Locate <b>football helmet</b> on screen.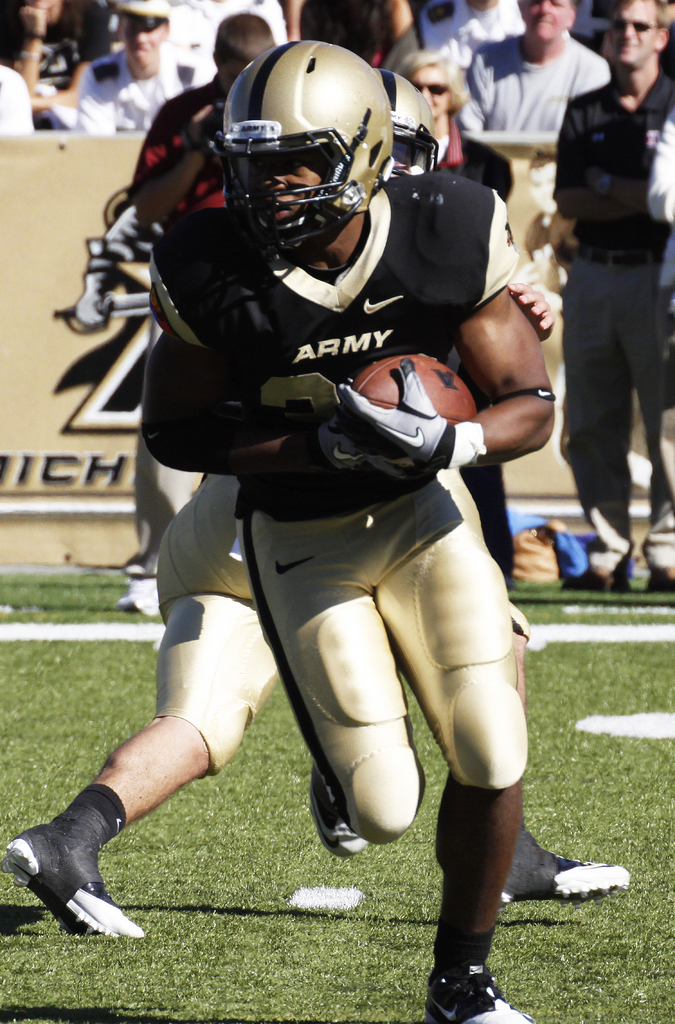
On screen at x1=370 y1=65 x2=440 y2=177.
